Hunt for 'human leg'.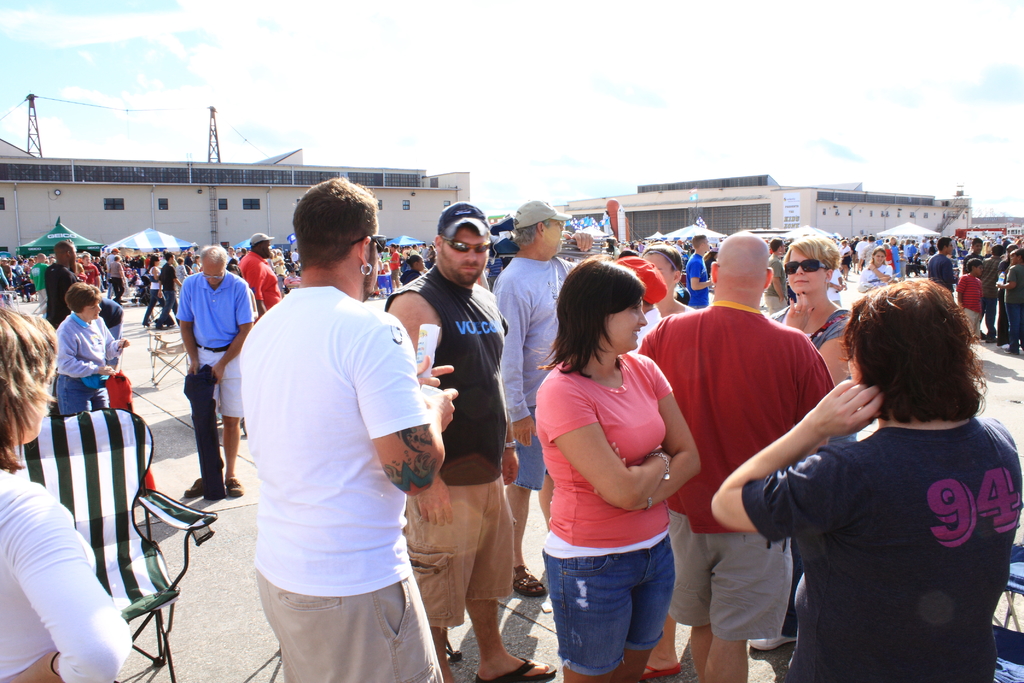
Hunted down at 219, 409, 246, 497.
